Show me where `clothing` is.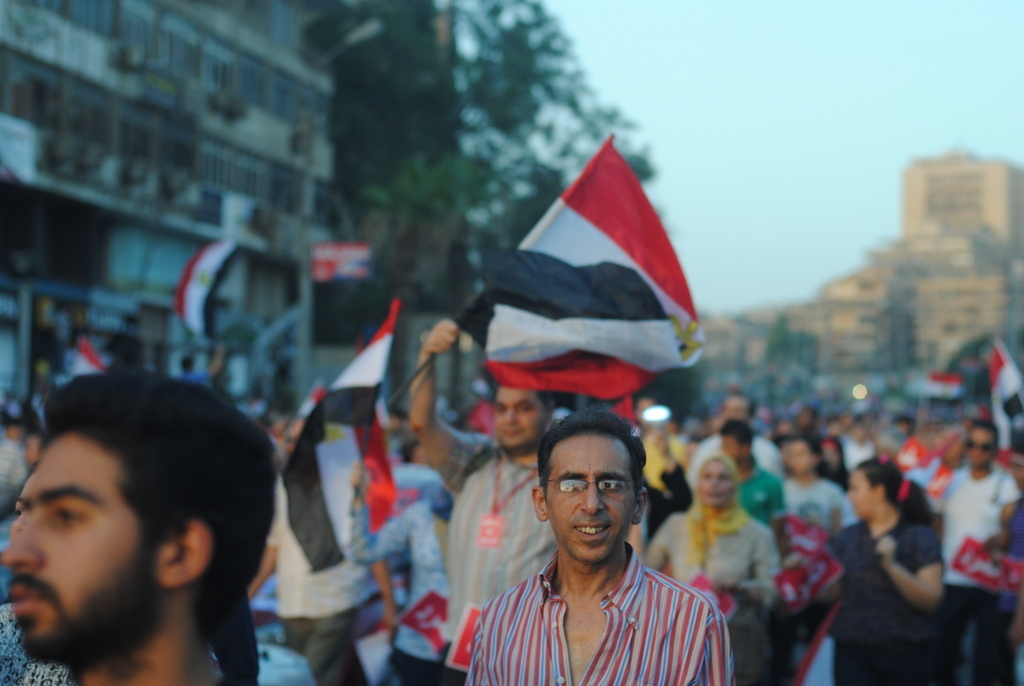
`clothing` is at <region>936, 464, 1023, 685</region>.
